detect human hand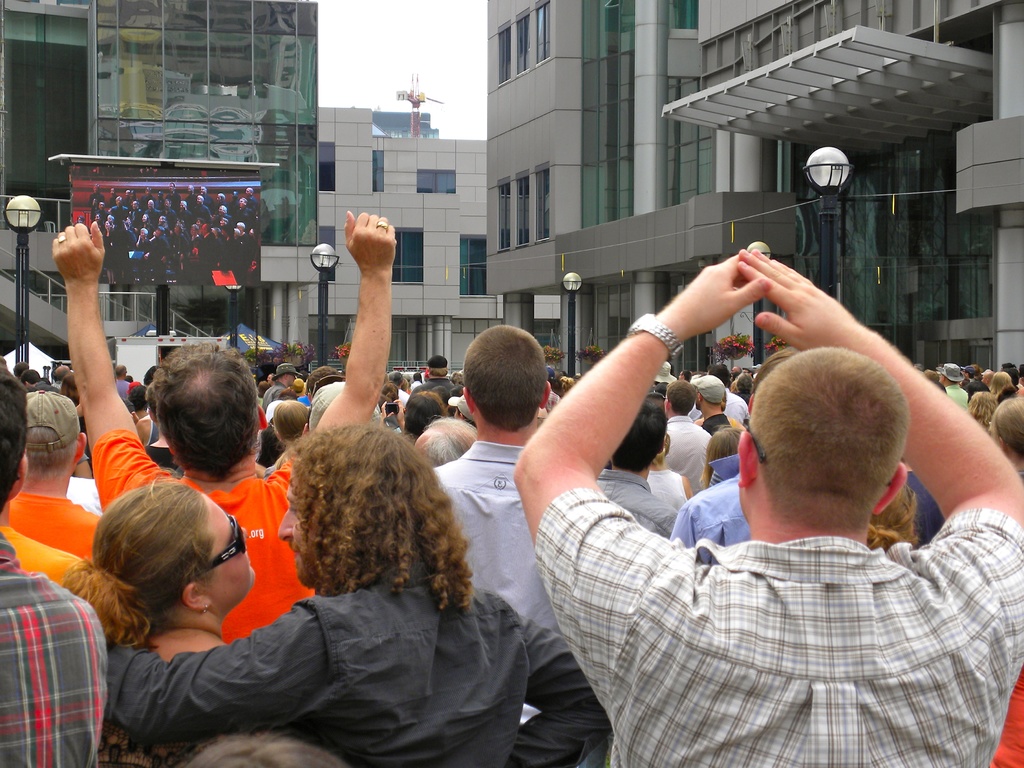
<bbox>129, 410, 140, 424</bbox>
